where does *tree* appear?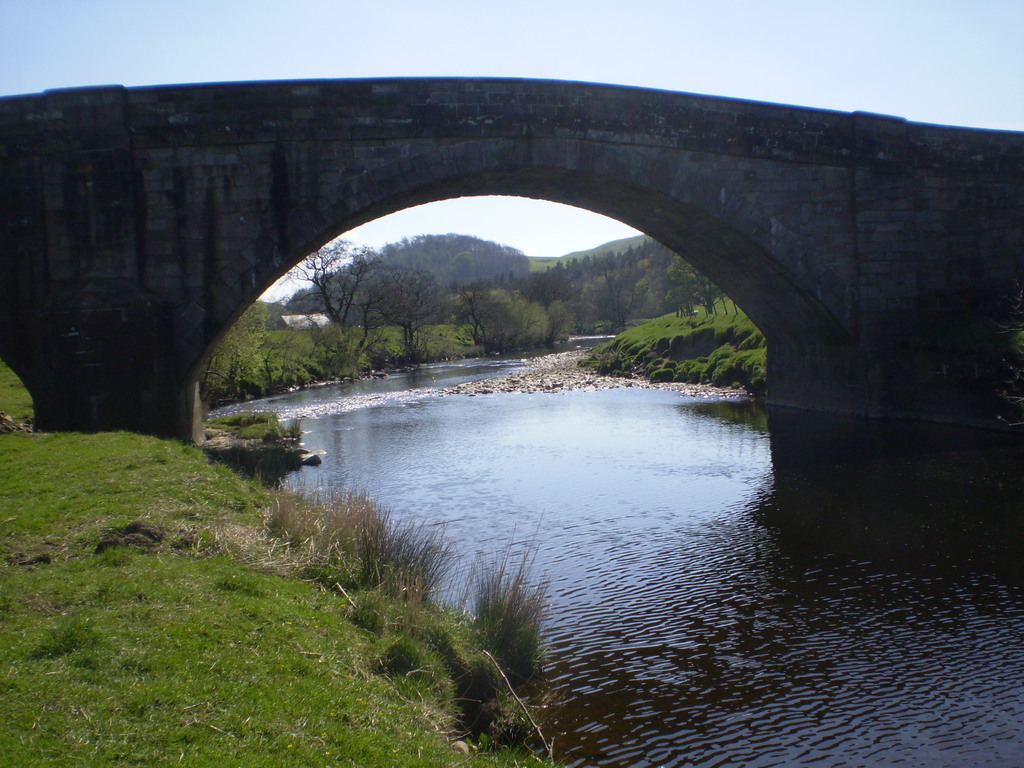
Appears at left=285, top=237, right=390, bottom=371.
